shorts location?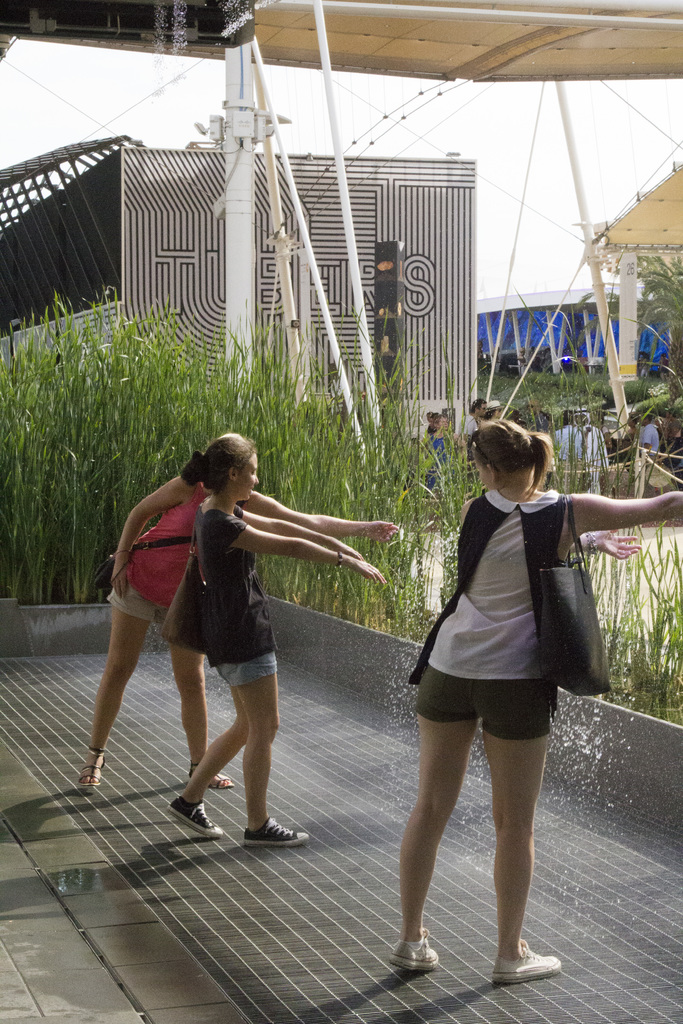
x1=211 y1=659 x2=281 y2=690
